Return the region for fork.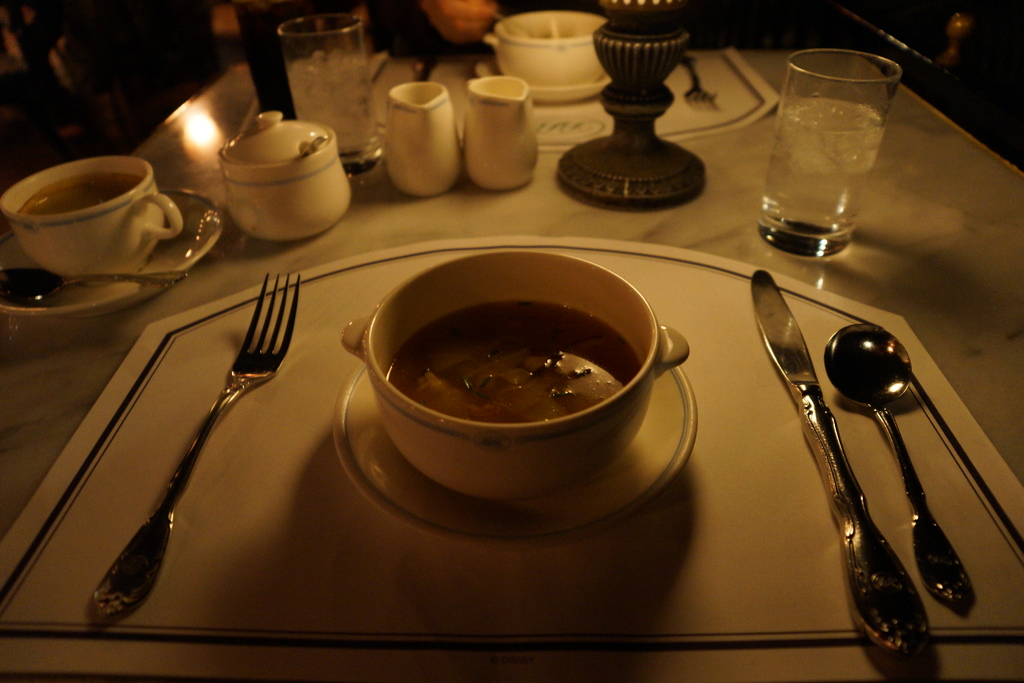
left=676, top=53, right=718, bottom=105.
